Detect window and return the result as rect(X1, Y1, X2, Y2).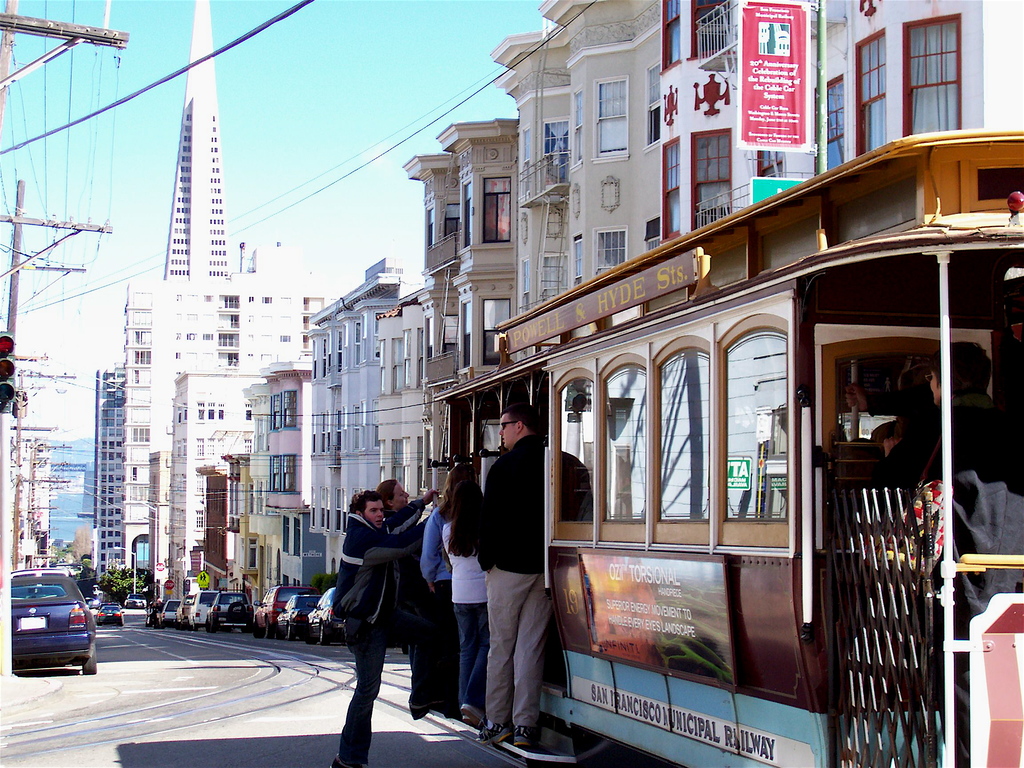
rect(589, 223, 625, 274).
